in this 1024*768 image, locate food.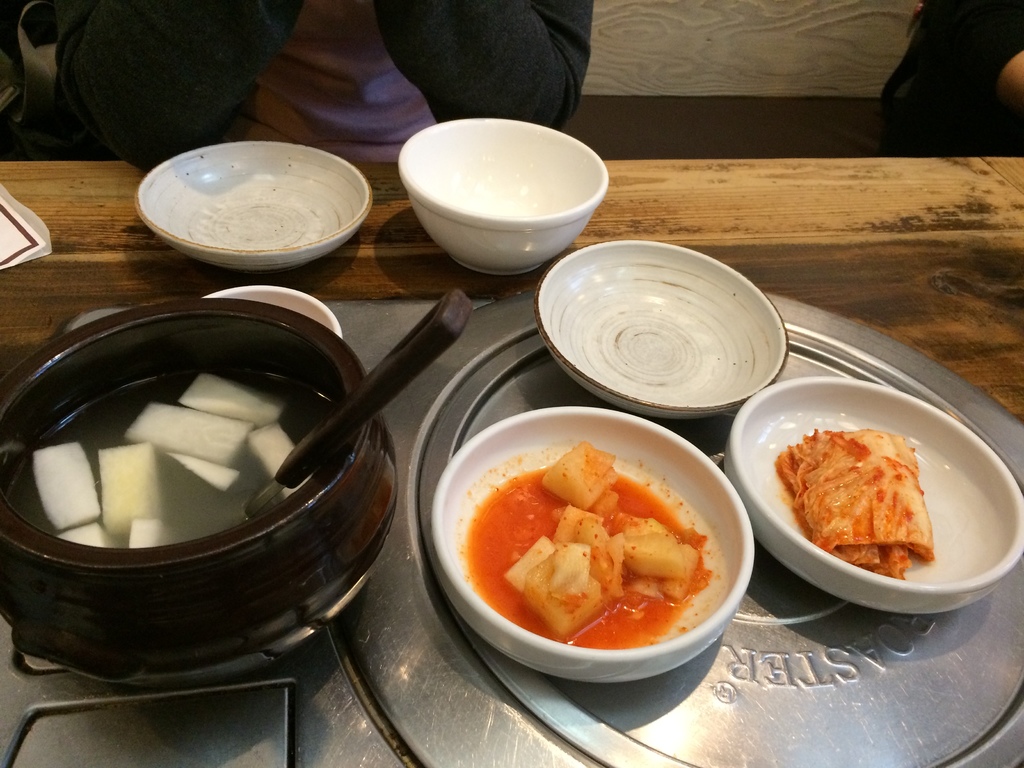
Bounding box: [x1=166, y1=454, x2=239, y2=493].
